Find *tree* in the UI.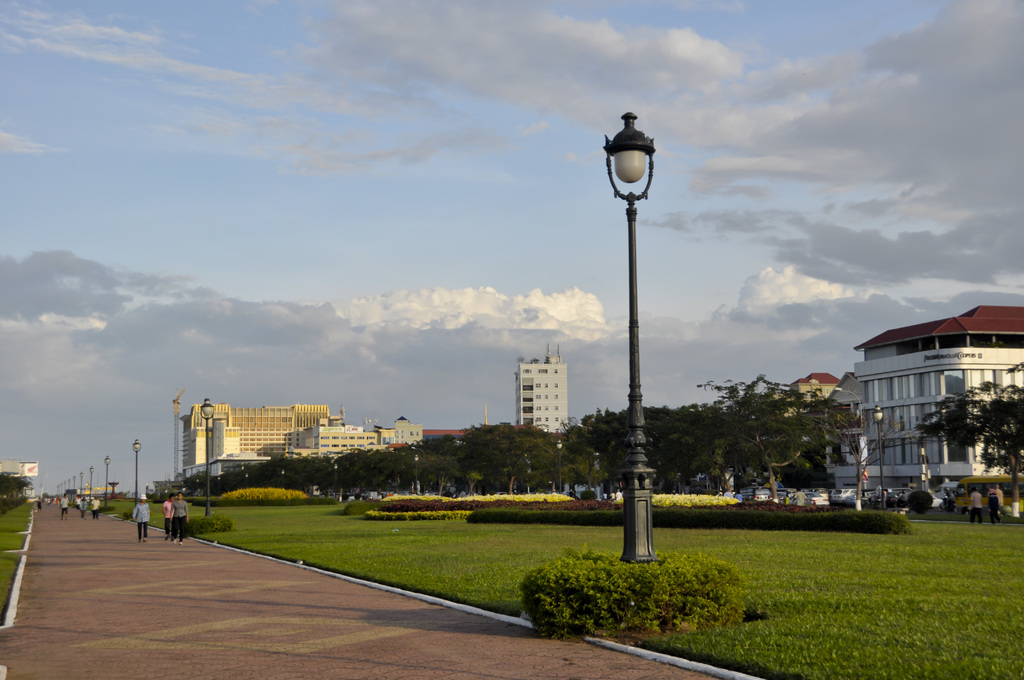
UI element at bbox(557, 433, 593, 492).
